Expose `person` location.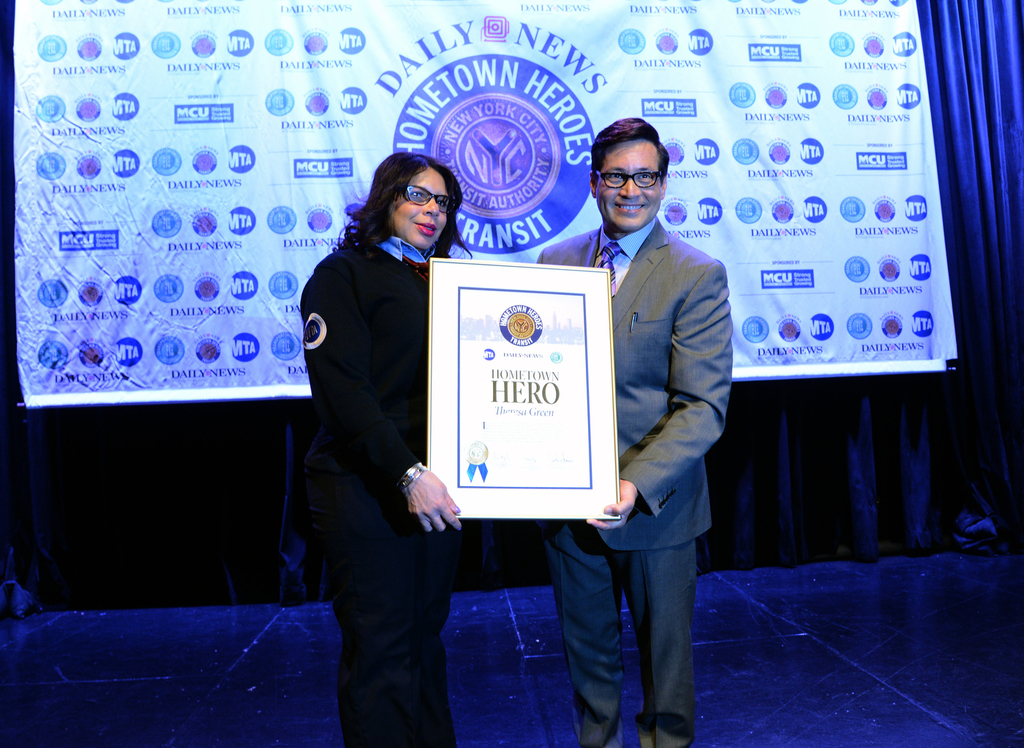
Exposed at bbox(524, 107, 735, 747).
